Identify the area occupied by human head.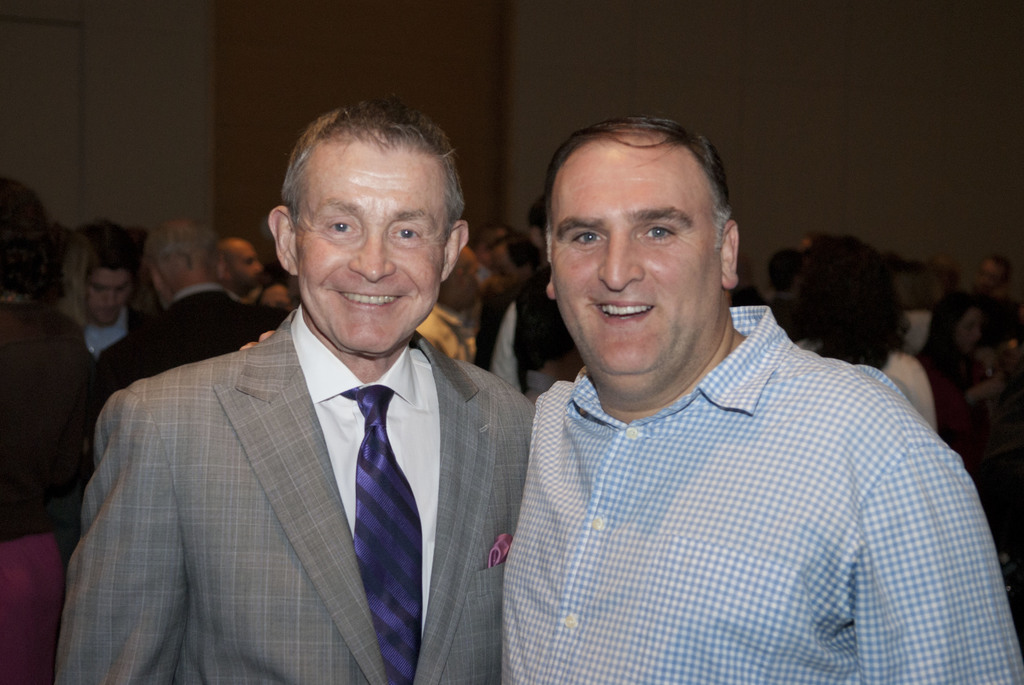
Area: left=788, top=232, right=906, bottom=366.
